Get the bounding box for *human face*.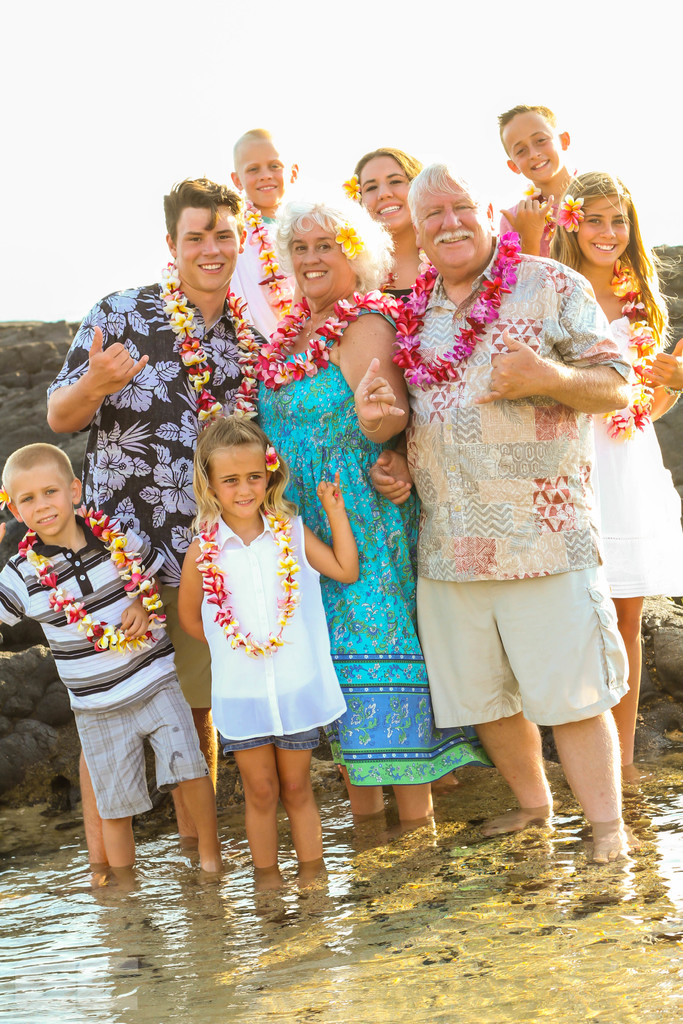
detection(498, 108, 565, 182).
